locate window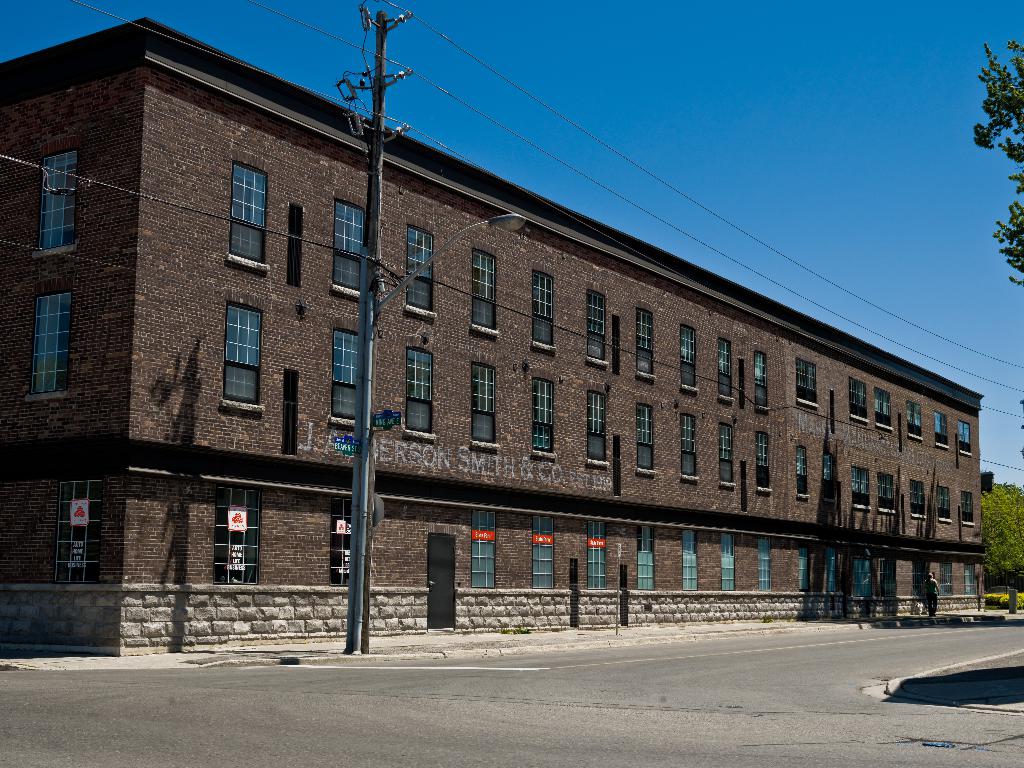
bbox(934, 410, 948, 446)
